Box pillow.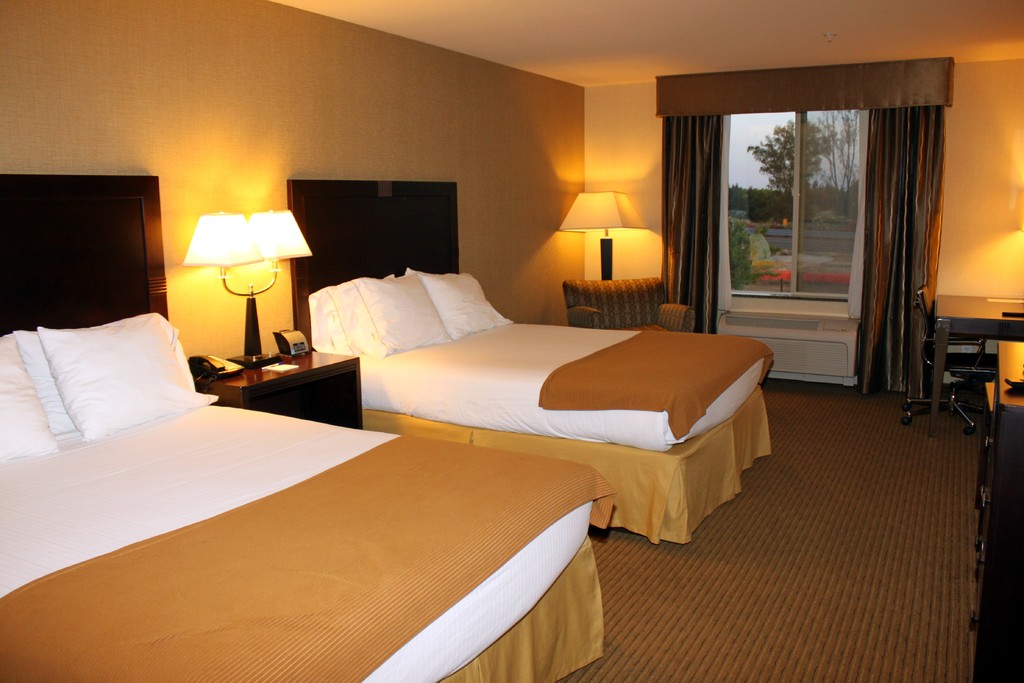
bbox(314, 283, 379, 354).
